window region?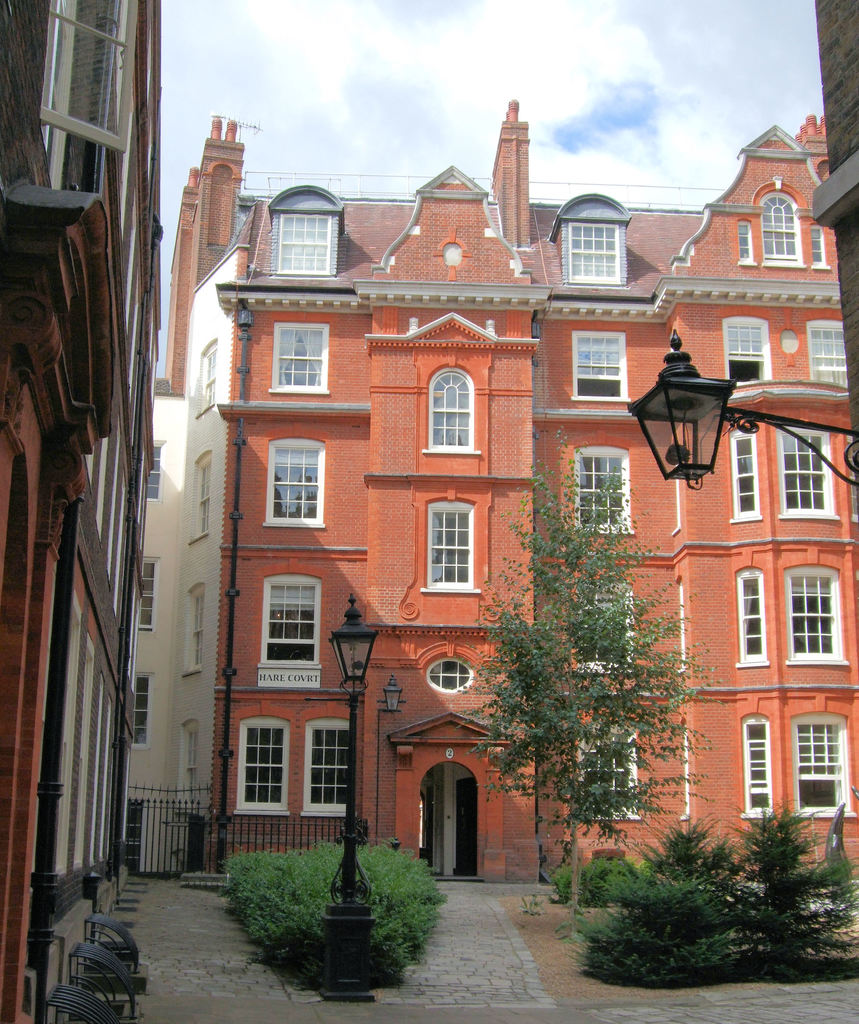
[130, 676, 145, 749]
